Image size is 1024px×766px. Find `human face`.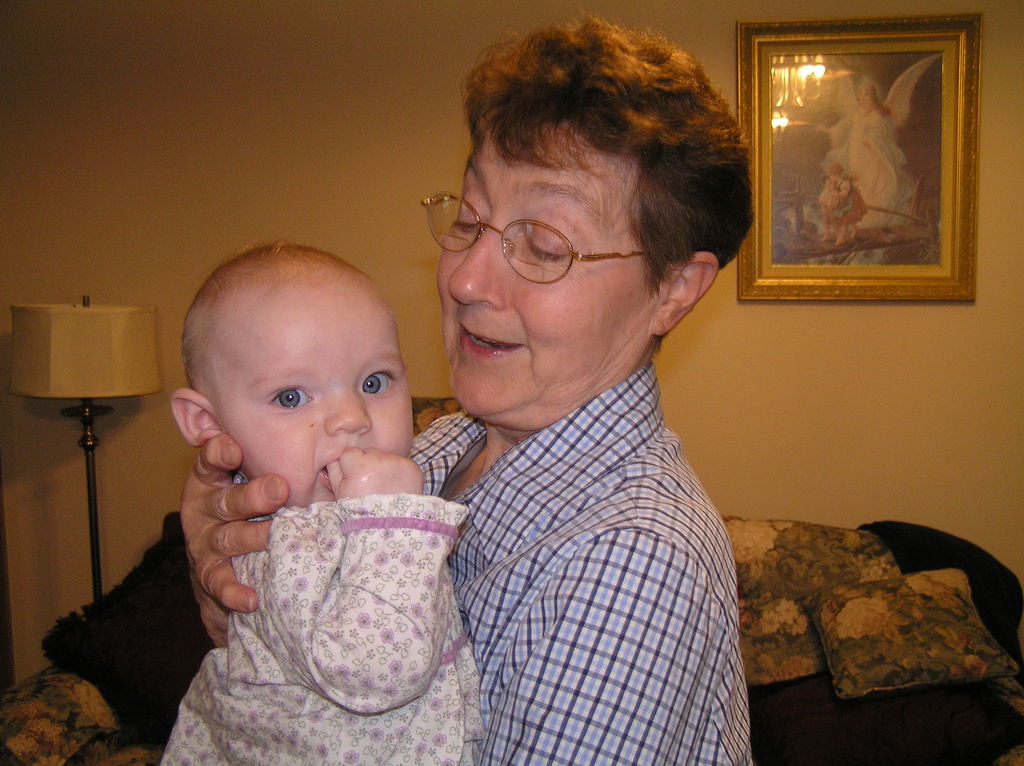
left=218, top=279, right=419, bottom=506.
